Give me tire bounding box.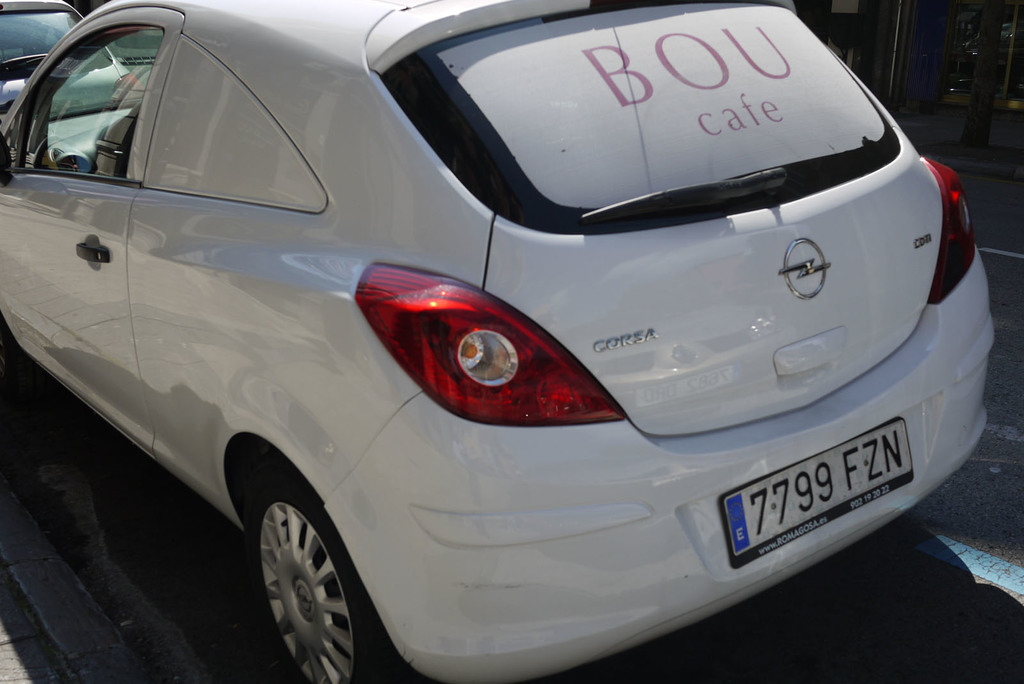
x1=241, y1=482, x2=367, y2=680.
